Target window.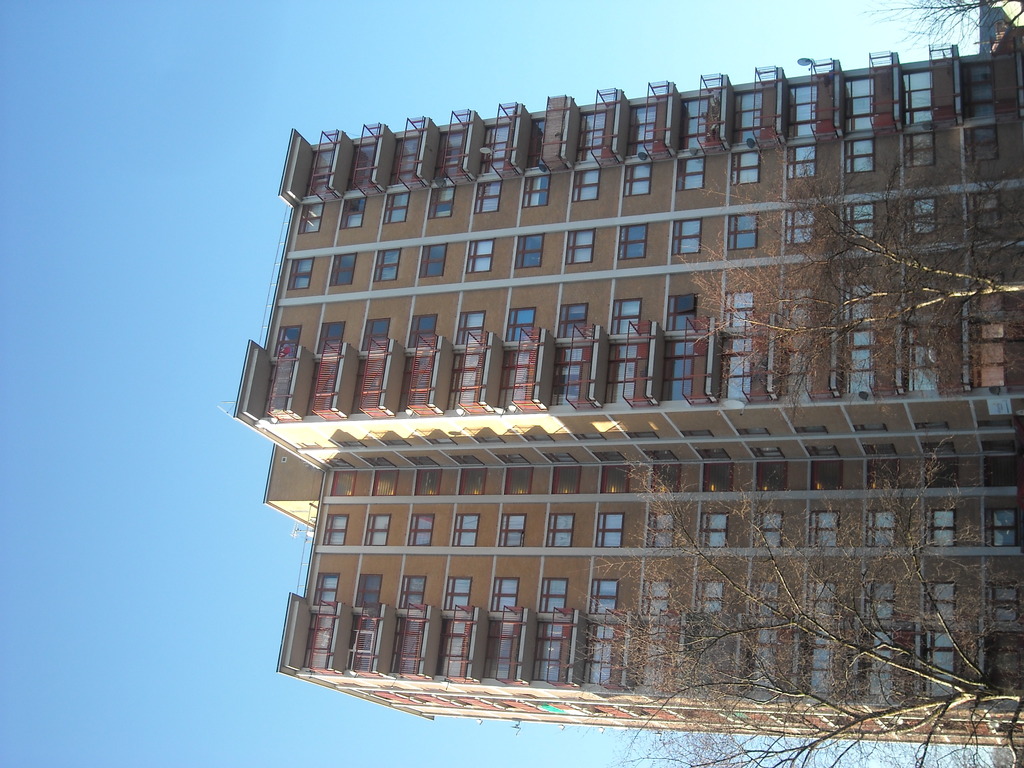
Target region: pyautogui.locateOnScreen(729, 150, 762, 187).
